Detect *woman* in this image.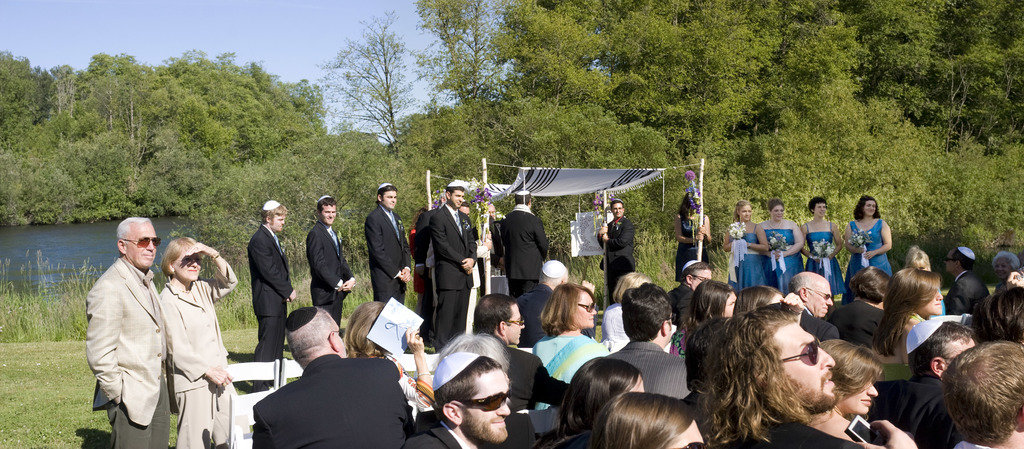
Detection: locate(586, 386, 705, 448).
